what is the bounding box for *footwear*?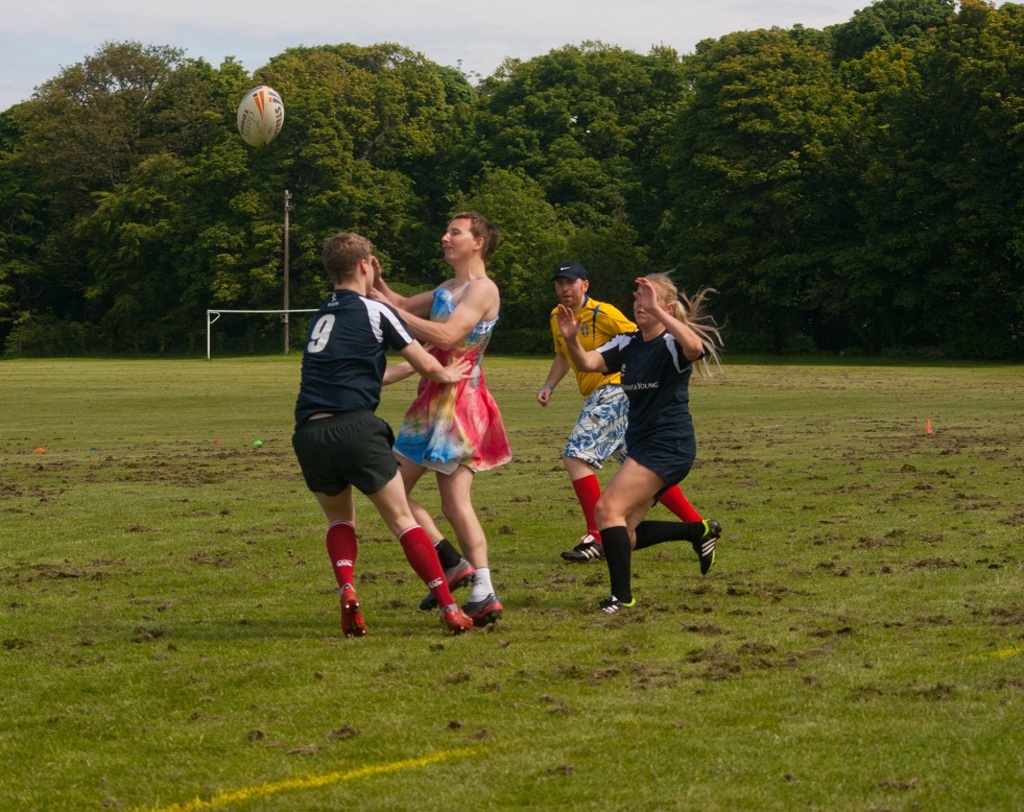
342,583,366,637.
